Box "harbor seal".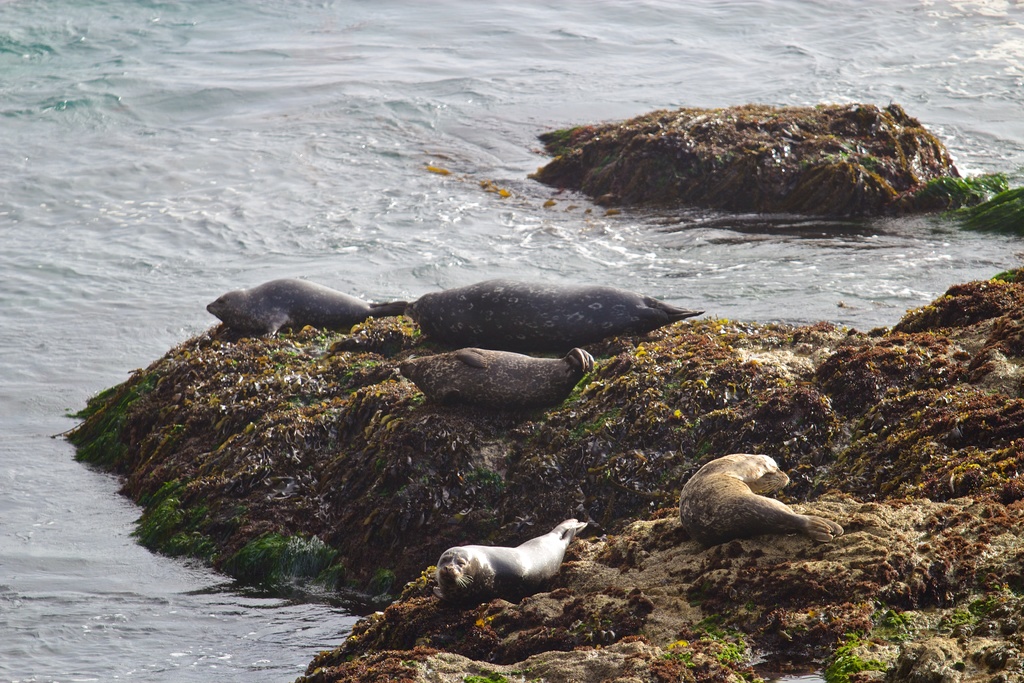
672 452 845 552.
